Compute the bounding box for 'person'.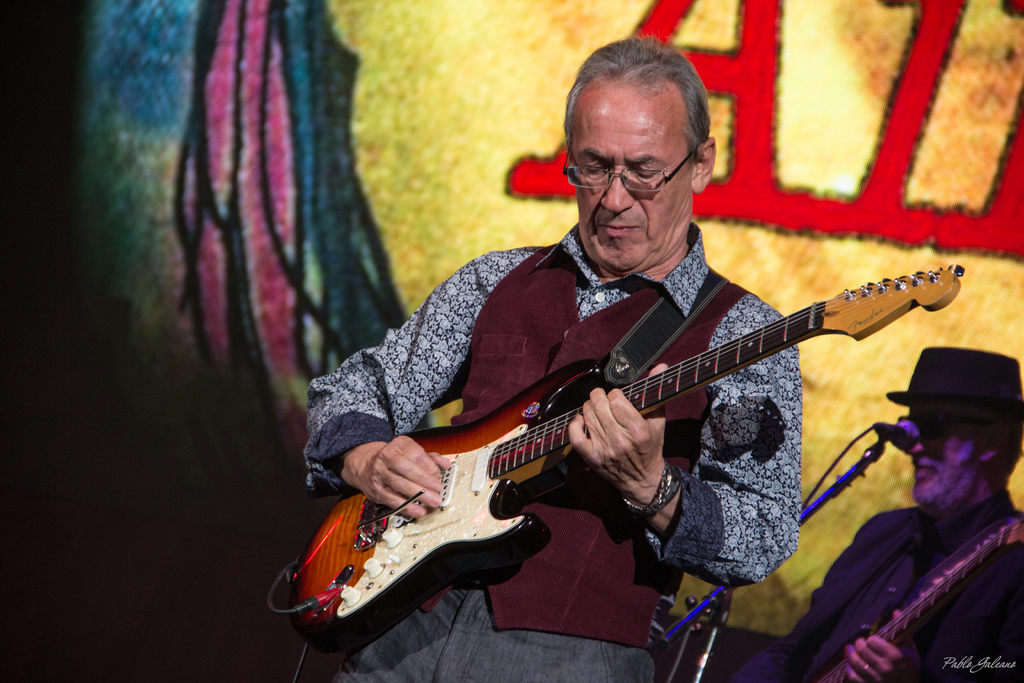
<box>764,347,1023,682</box>.
